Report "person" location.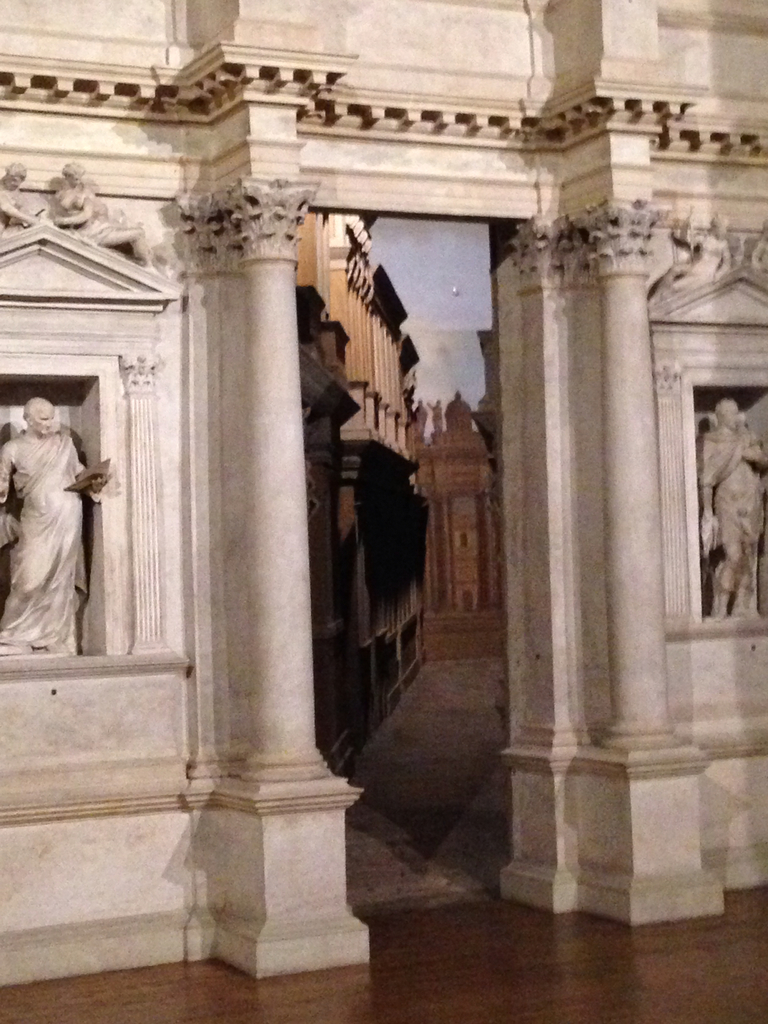
Report: 700,392,767,621.
